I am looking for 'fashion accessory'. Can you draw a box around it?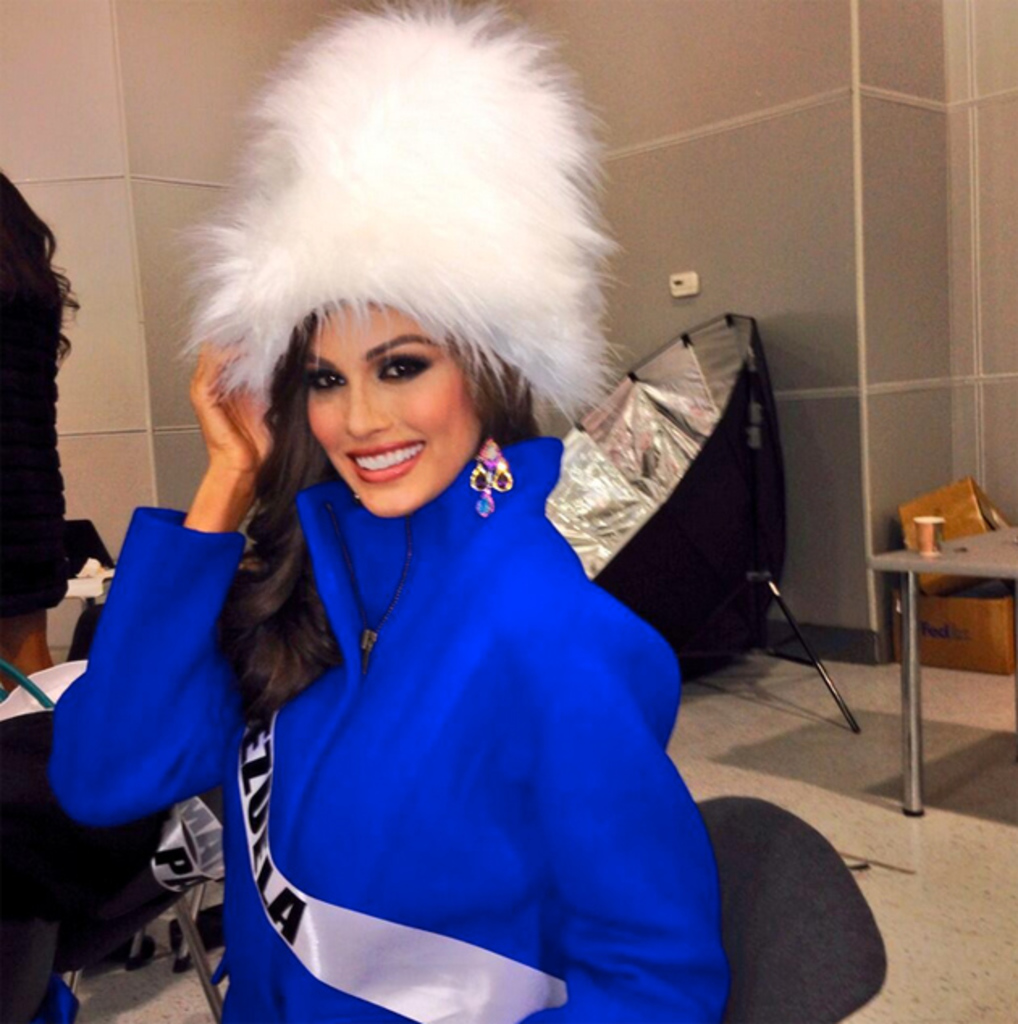
Sure, the bounding box is (469,430,514,512).
